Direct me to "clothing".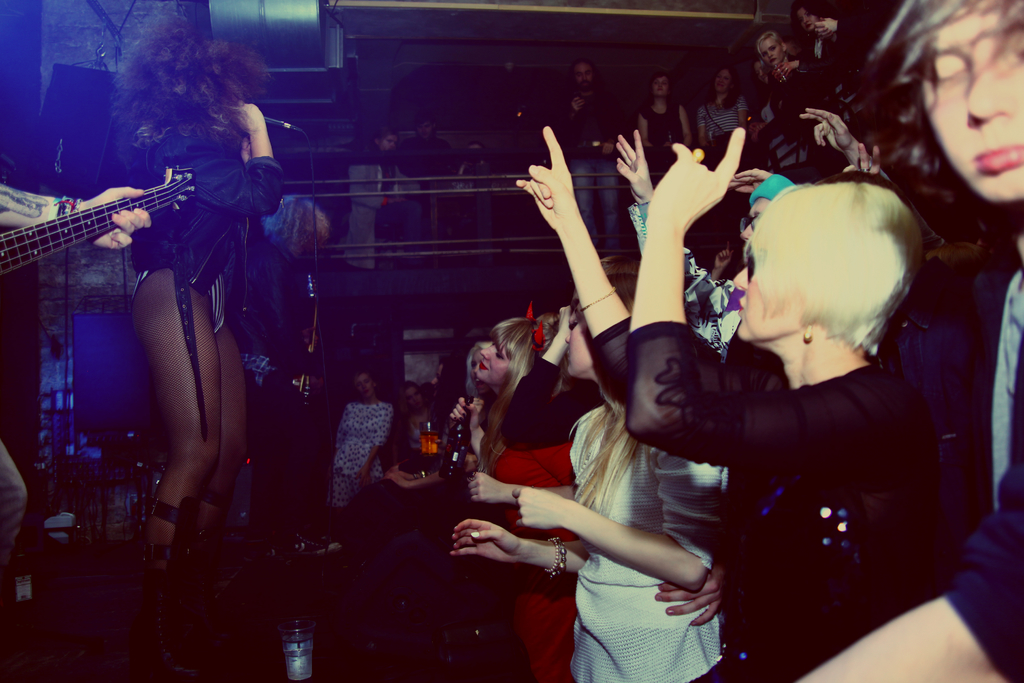
Direction: 74/78/265/518.
